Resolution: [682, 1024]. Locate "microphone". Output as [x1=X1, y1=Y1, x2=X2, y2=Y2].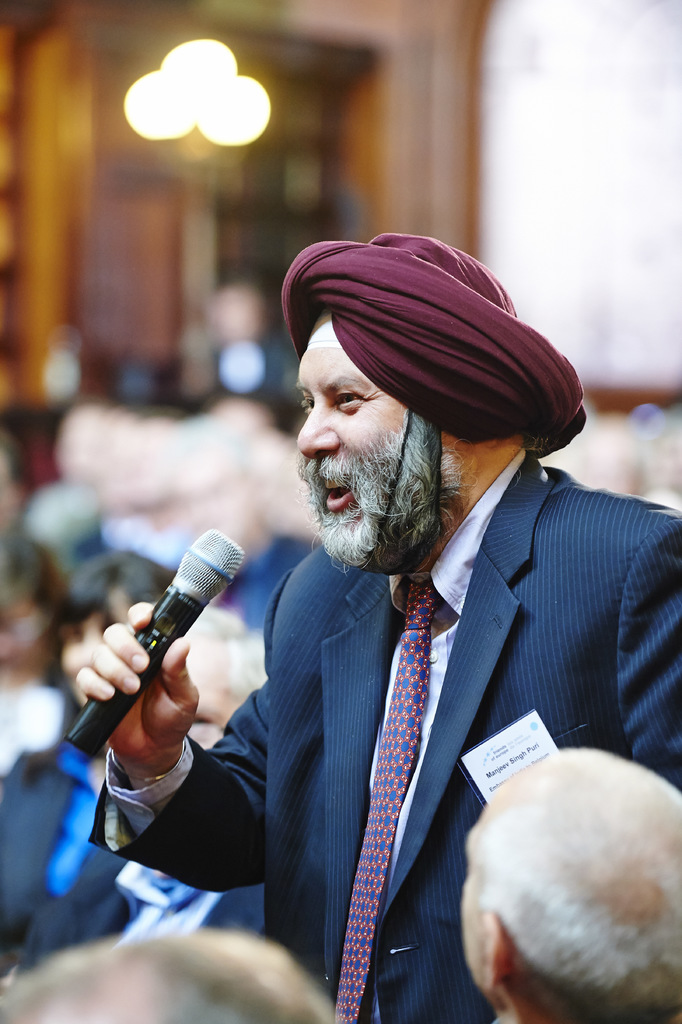
[x1=81, y1=536, x2=255, y2=718].
